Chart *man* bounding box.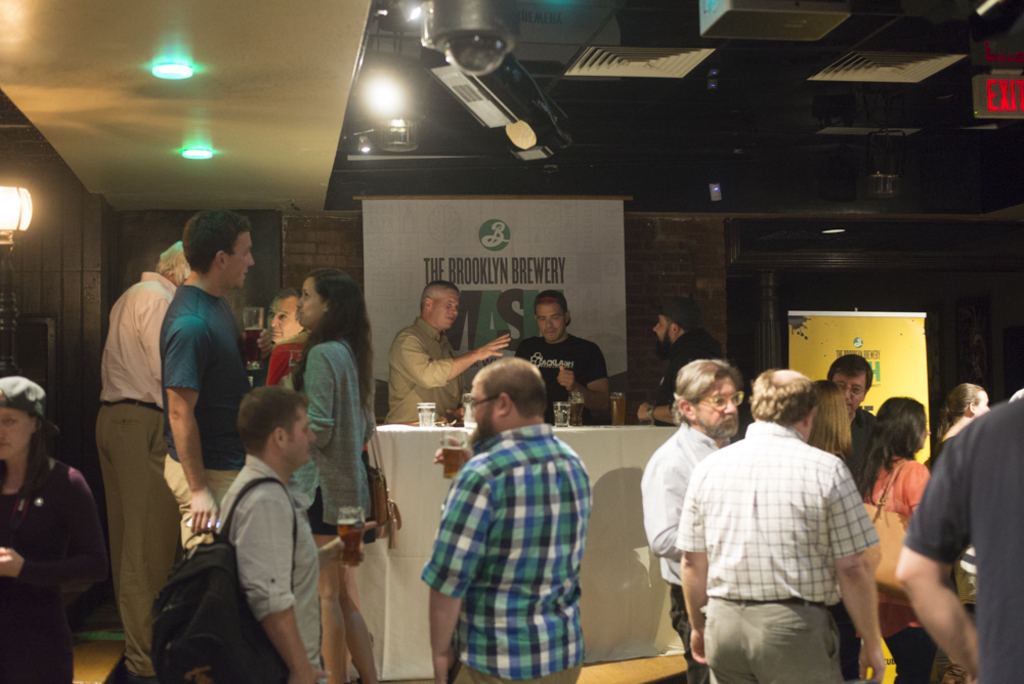
Charted: region(895, 393, 1023, 683).
